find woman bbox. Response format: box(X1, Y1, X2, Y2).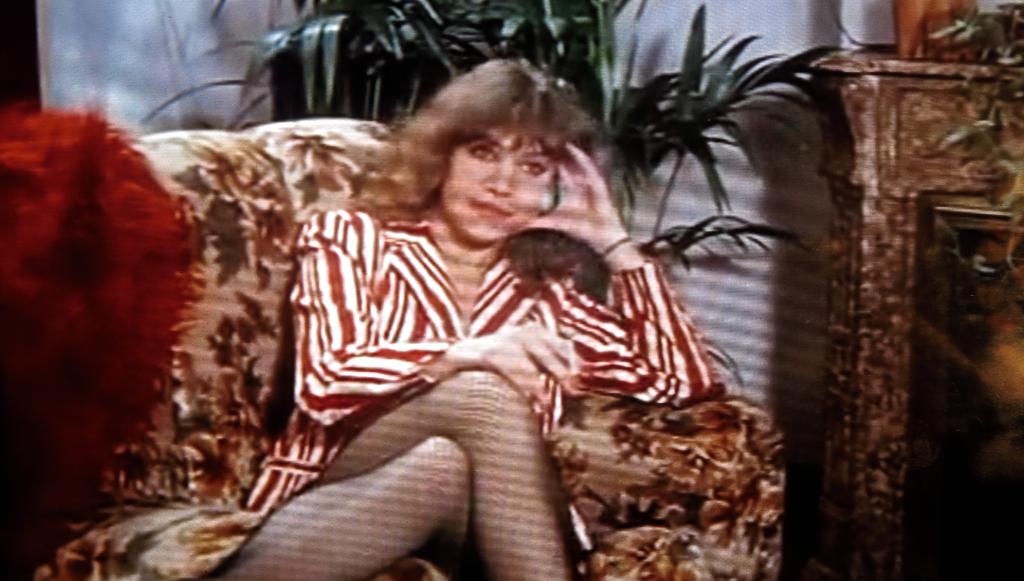
box(234, 58, 801, 570).
